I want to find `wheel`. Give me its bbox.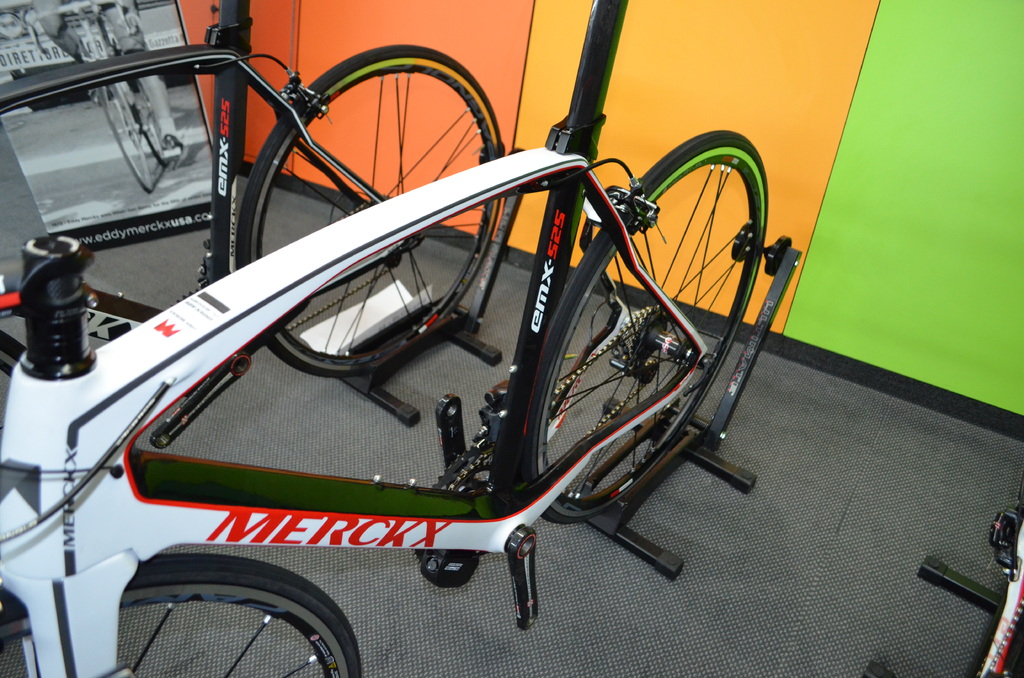
select_region(97, 89, 151, 191).
